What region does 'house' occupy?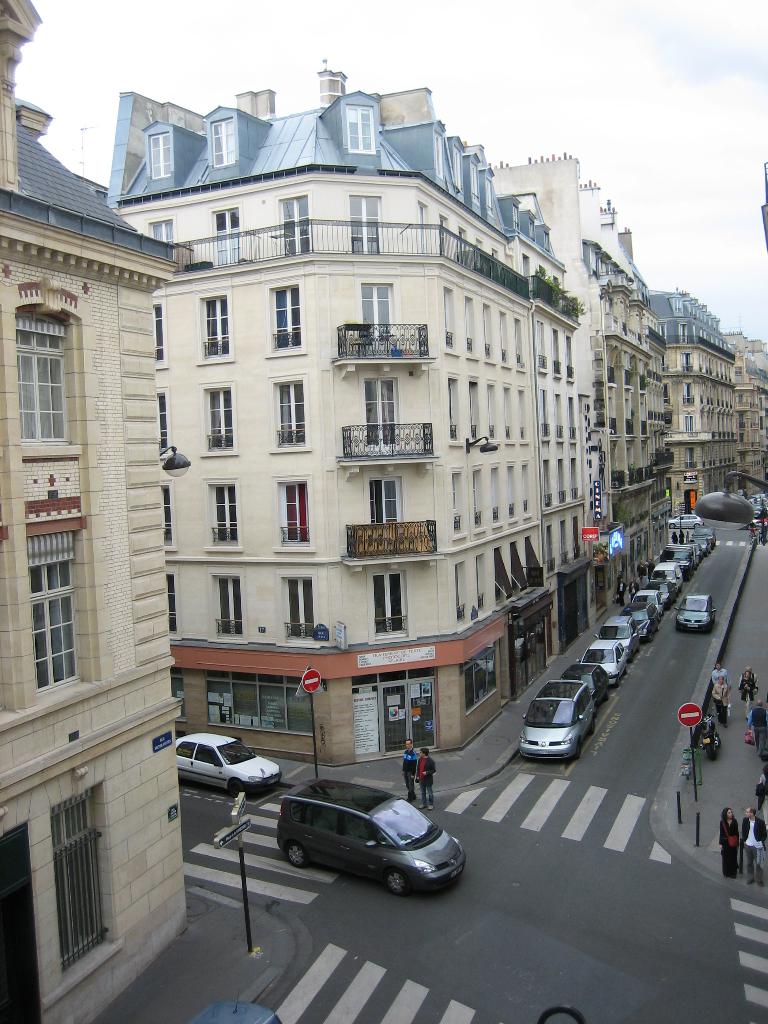
{"x1": 565, "y1": 174, "x2": 670, "y2": 582}.
